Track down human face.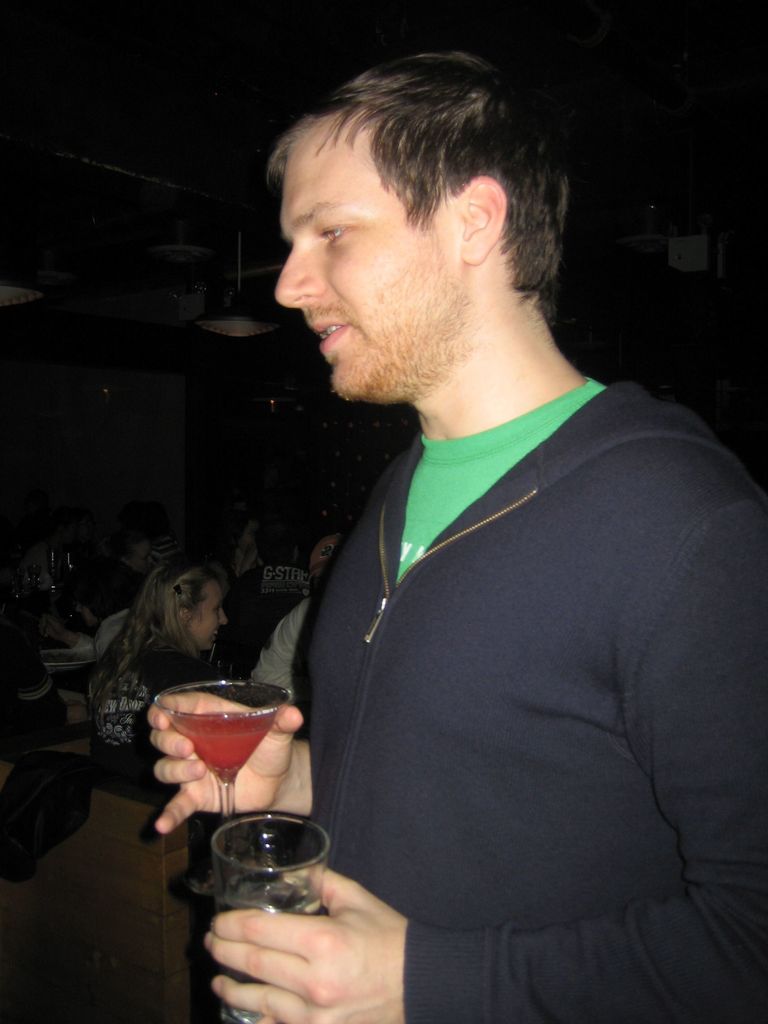
Tracked to (x1=272, y1=99, x2=468, y2=402).
